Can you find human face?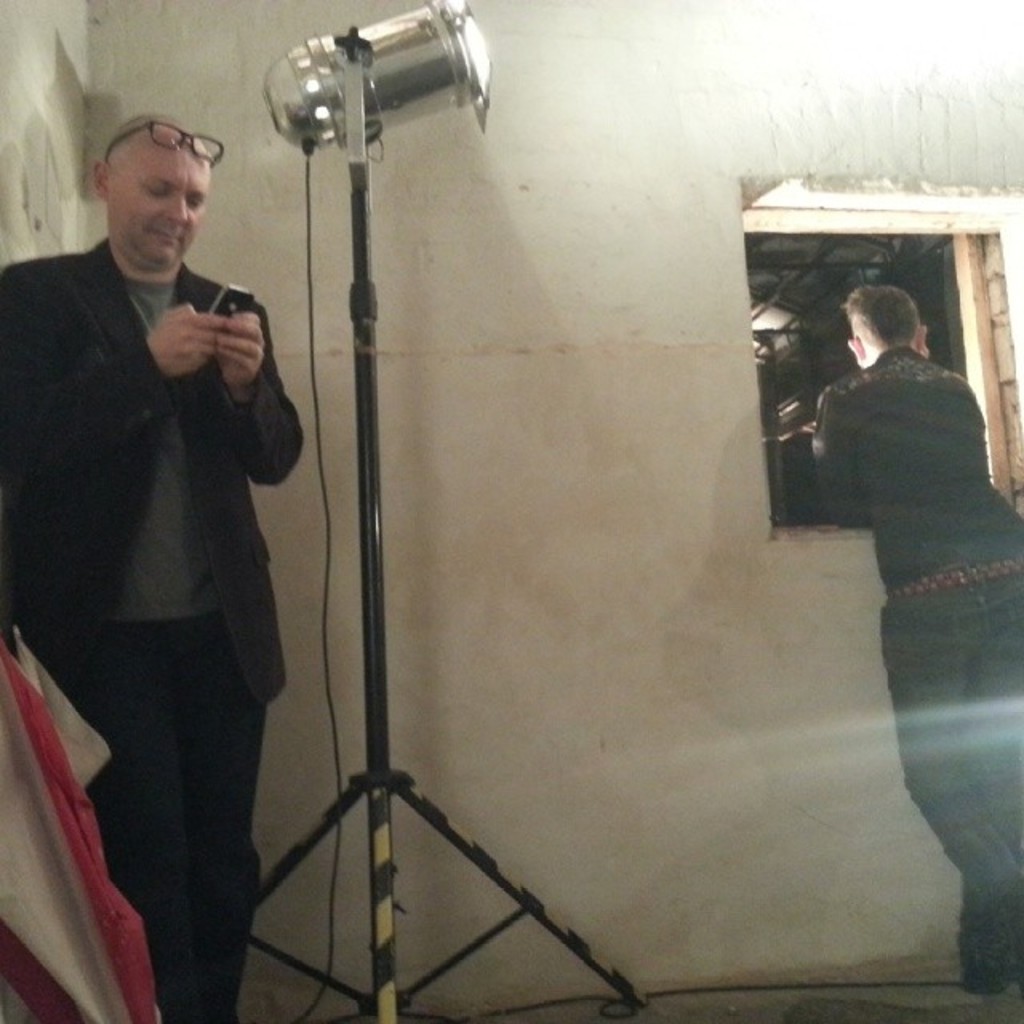
Yes, bounding box: (109,149,206,262).
